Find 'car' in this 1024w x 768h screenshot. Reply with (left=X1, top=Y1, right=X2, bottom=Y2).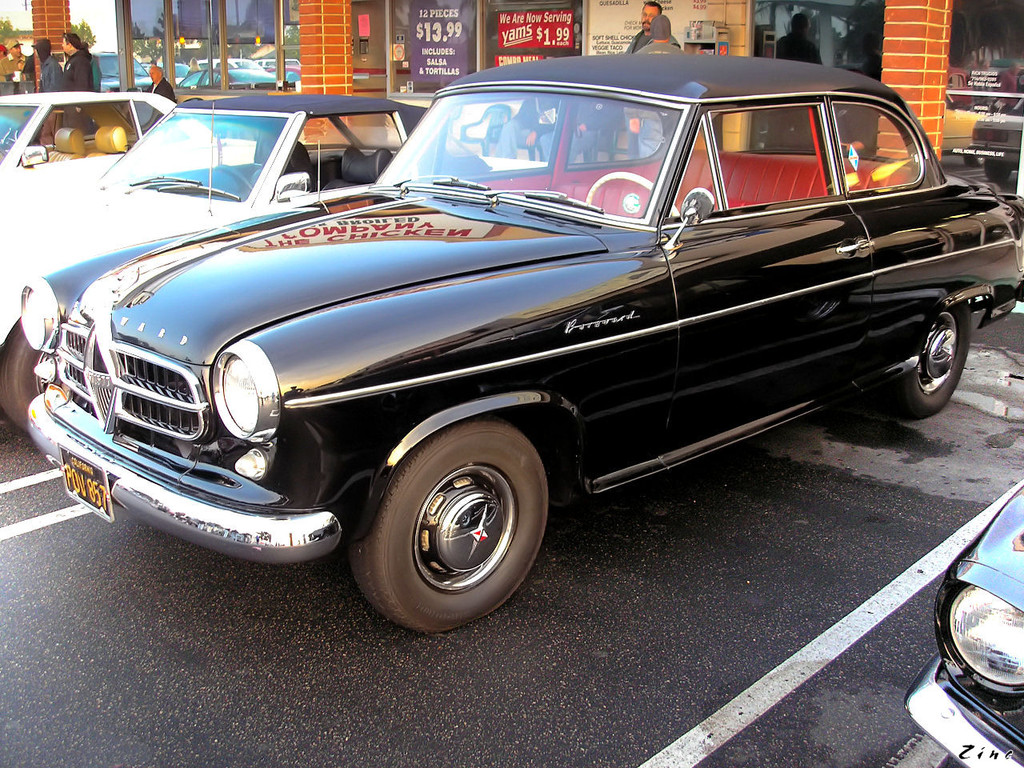
(left=165, top=62, right=193, bottom=83).
